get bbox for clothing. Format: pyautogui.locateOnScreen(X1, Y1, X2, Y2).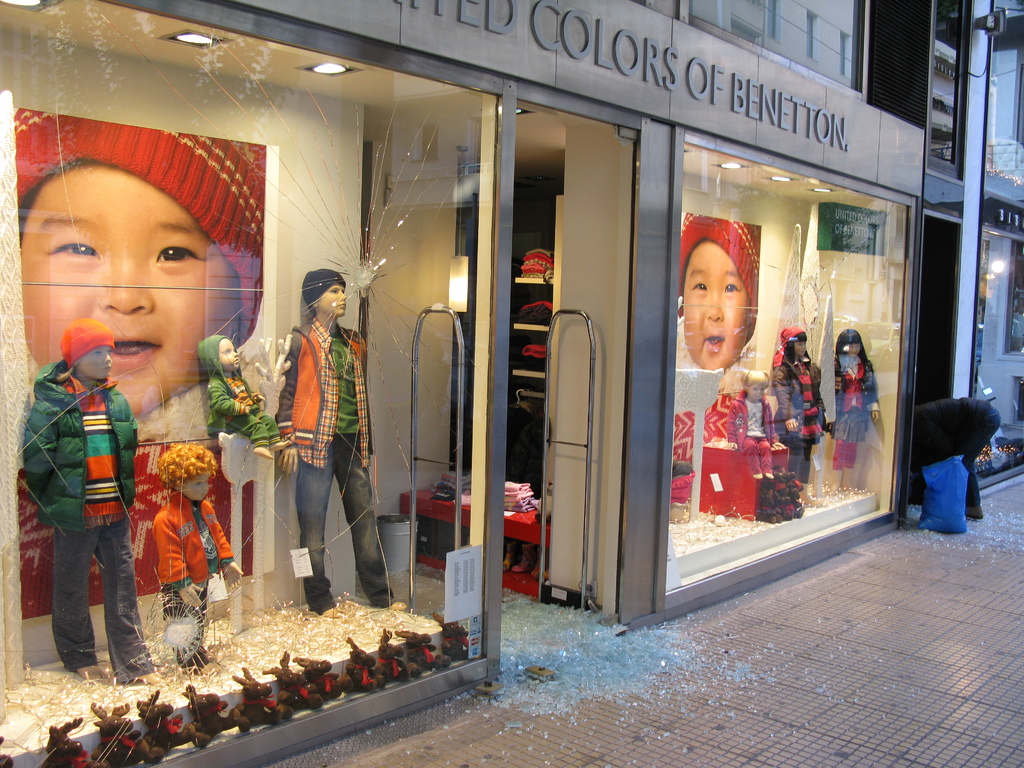
pyautogui.locateOnScreen(160, 577, 217, 675).
